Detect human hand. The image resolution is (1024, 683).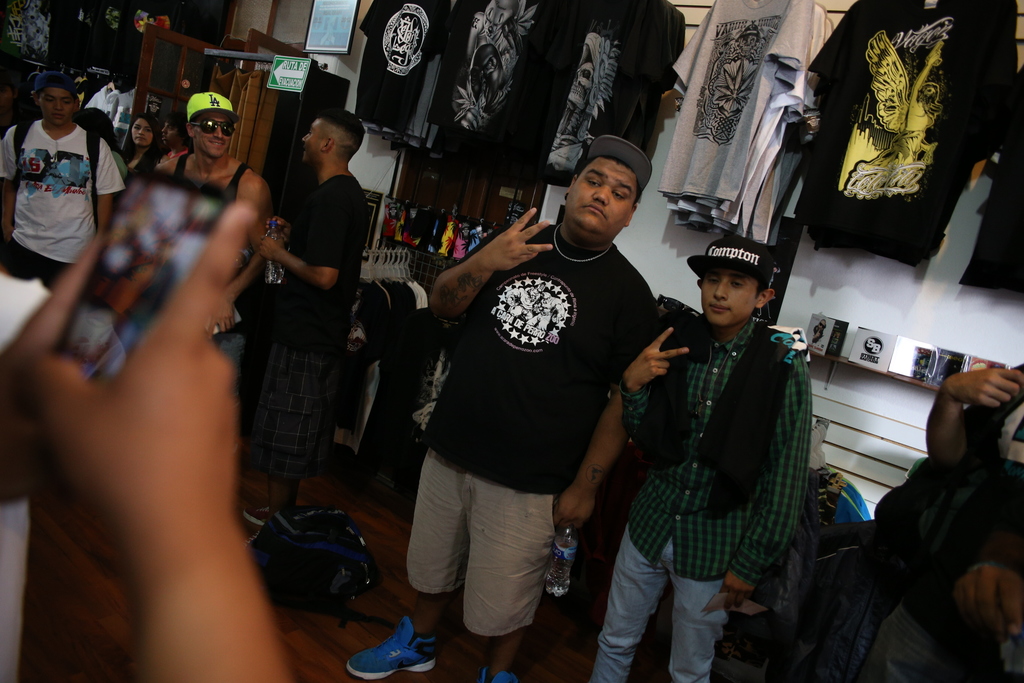
BBox(951, 563, 1023, 642).
